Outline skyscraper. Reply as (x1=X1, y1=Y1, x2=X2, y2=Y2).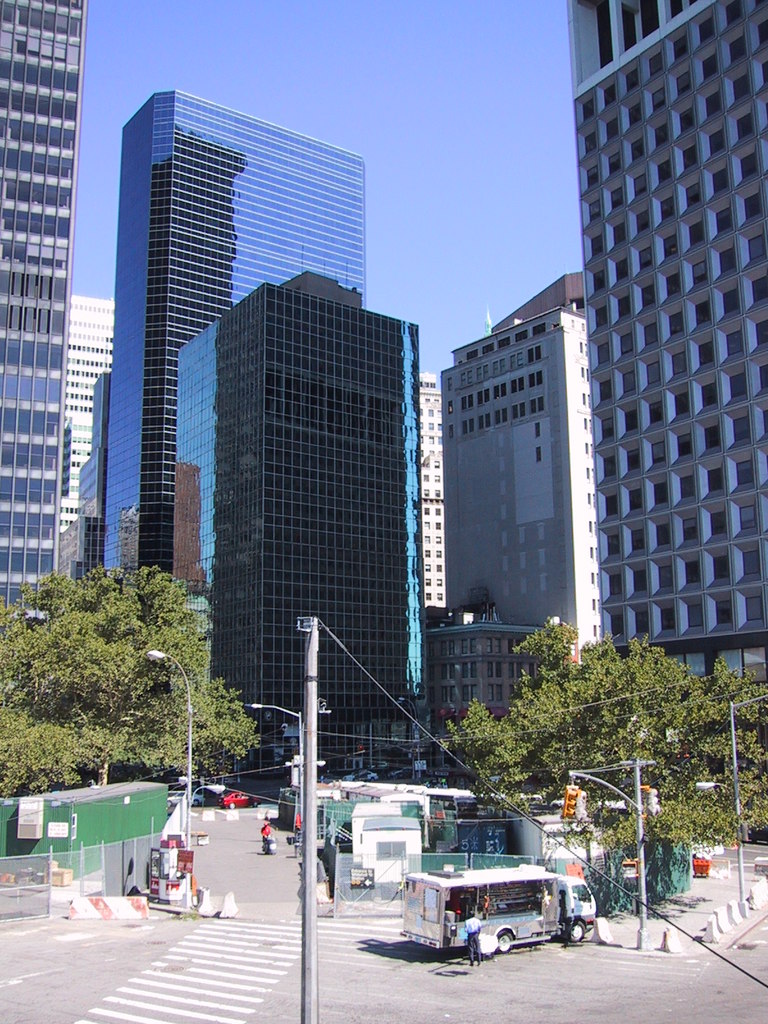
(x1=568, y1=0, x2=767, y2=698).
